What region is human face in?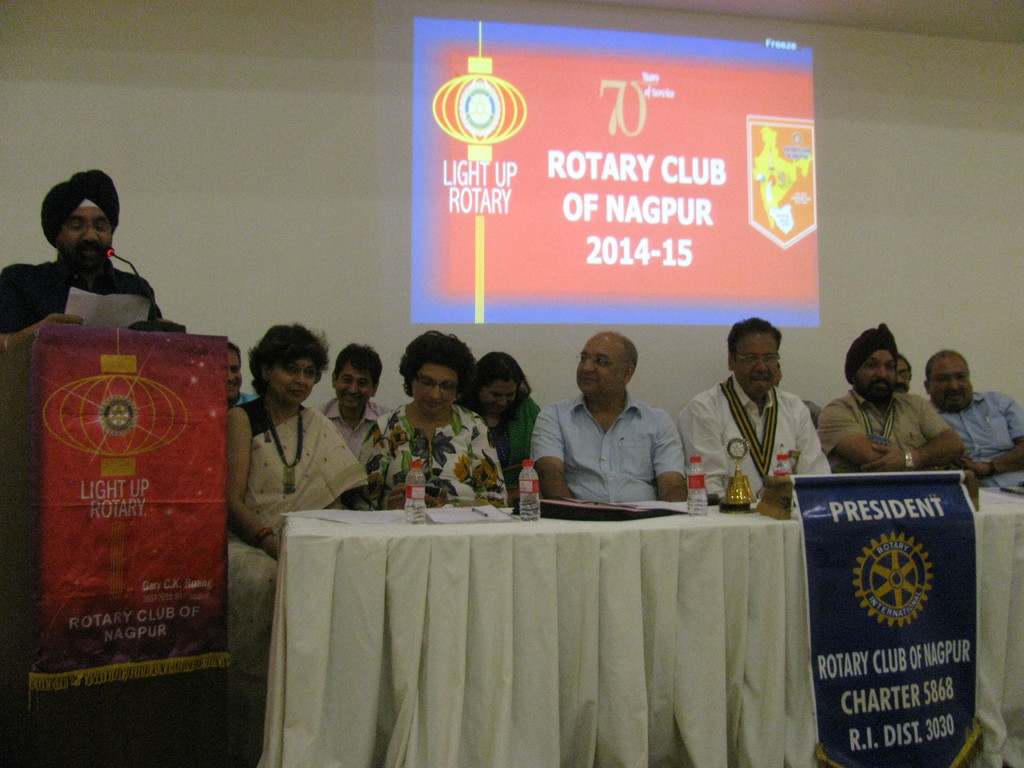
left=336, top=367, right=374, bottom=420.
